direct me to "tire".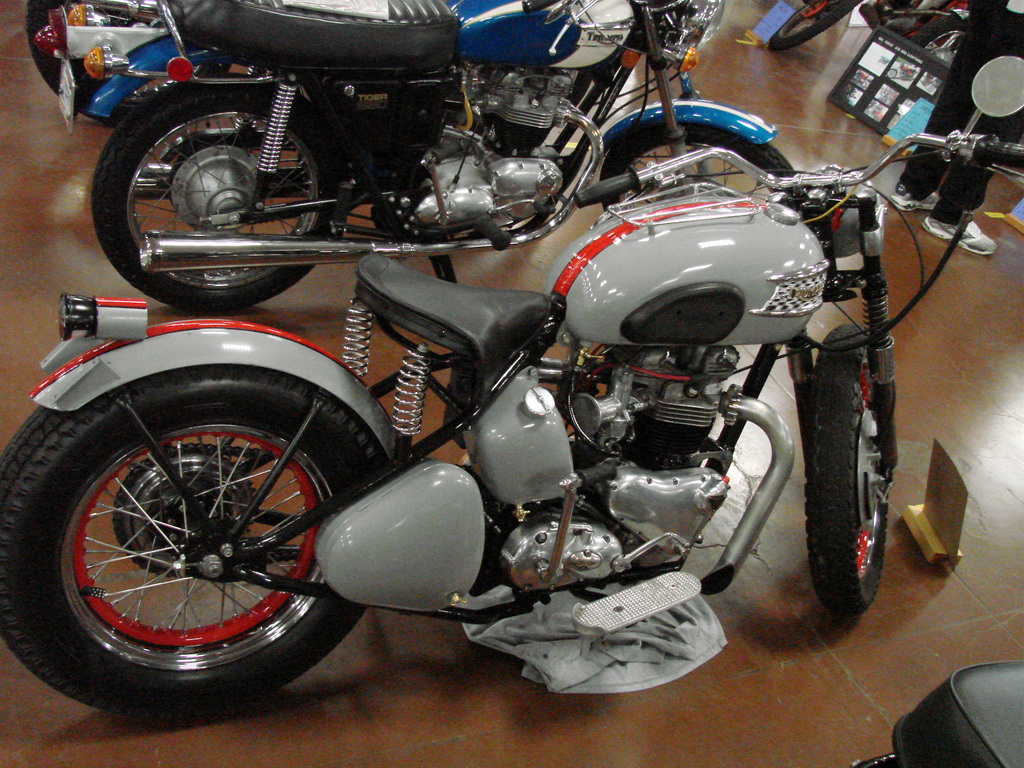
Direction: (600,118,808,216).
